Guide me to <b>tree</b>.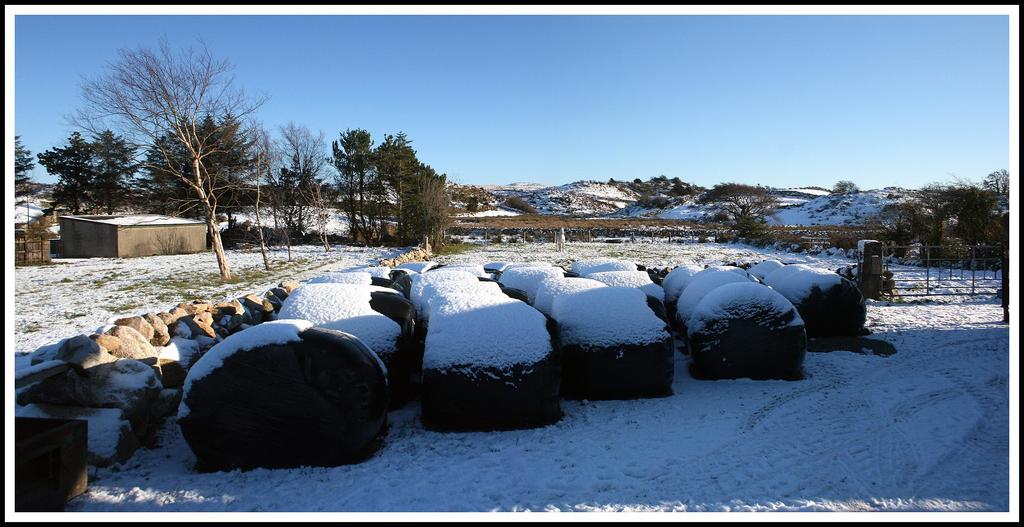
Guidance: select_region(97, 122, 139, 229).
